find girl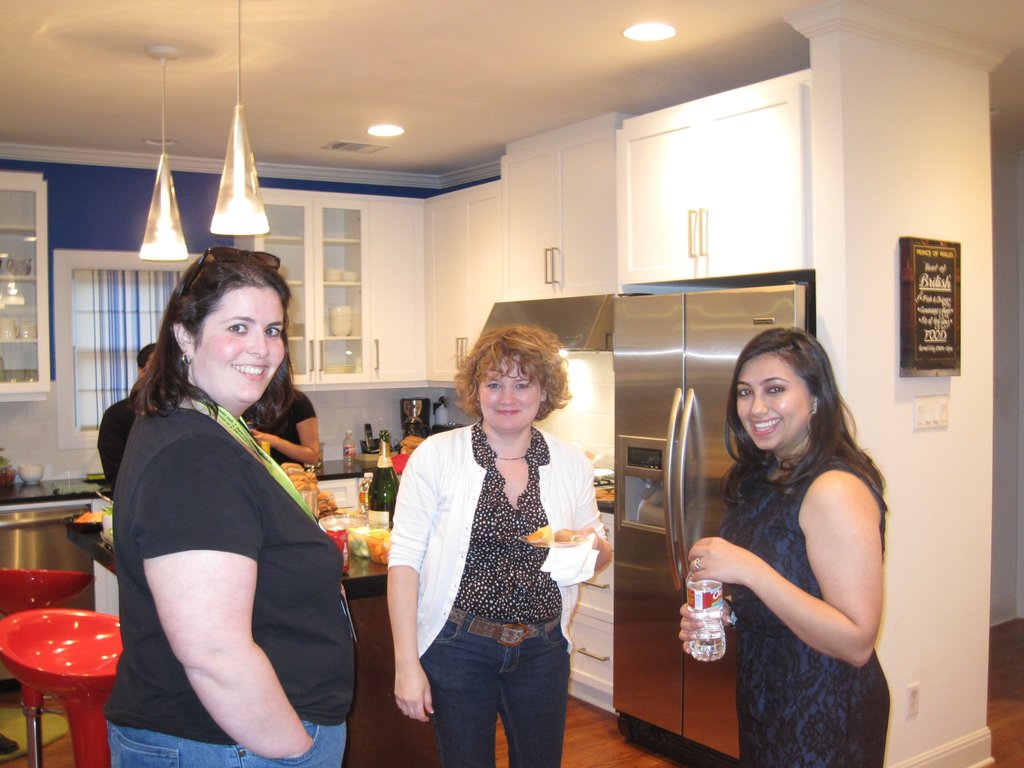
[680, 326, 894, 766]
